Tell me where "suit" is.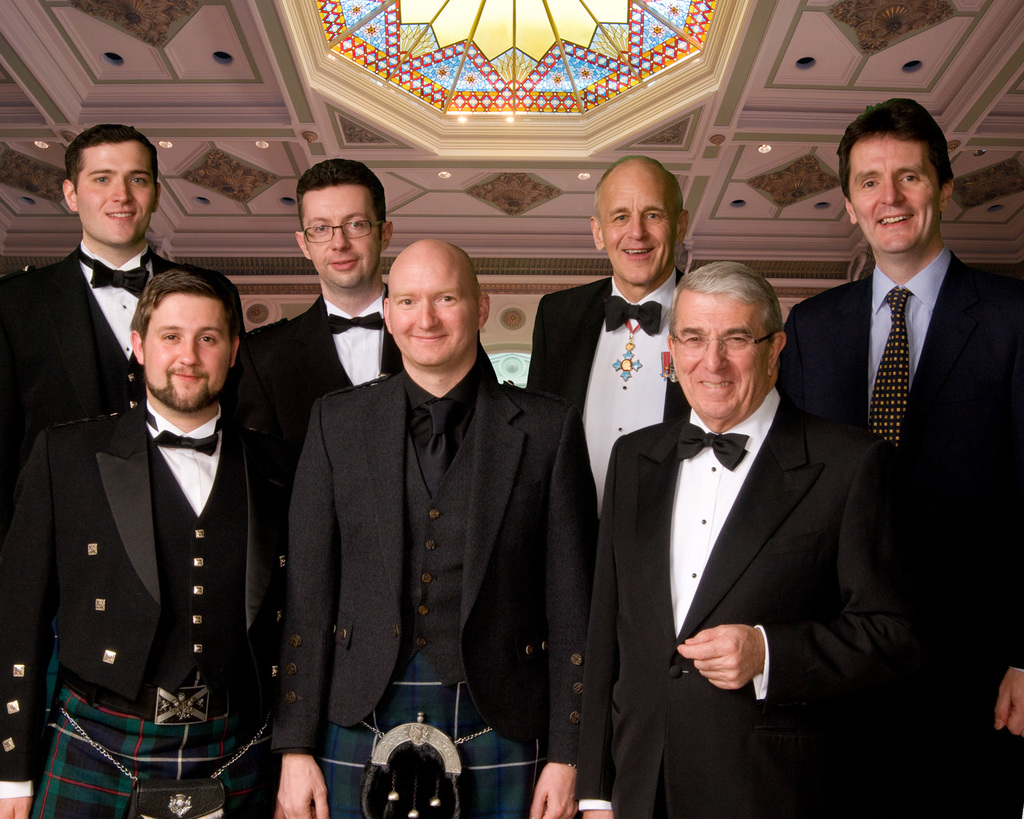
"suit" is at 574,397,919,814.
